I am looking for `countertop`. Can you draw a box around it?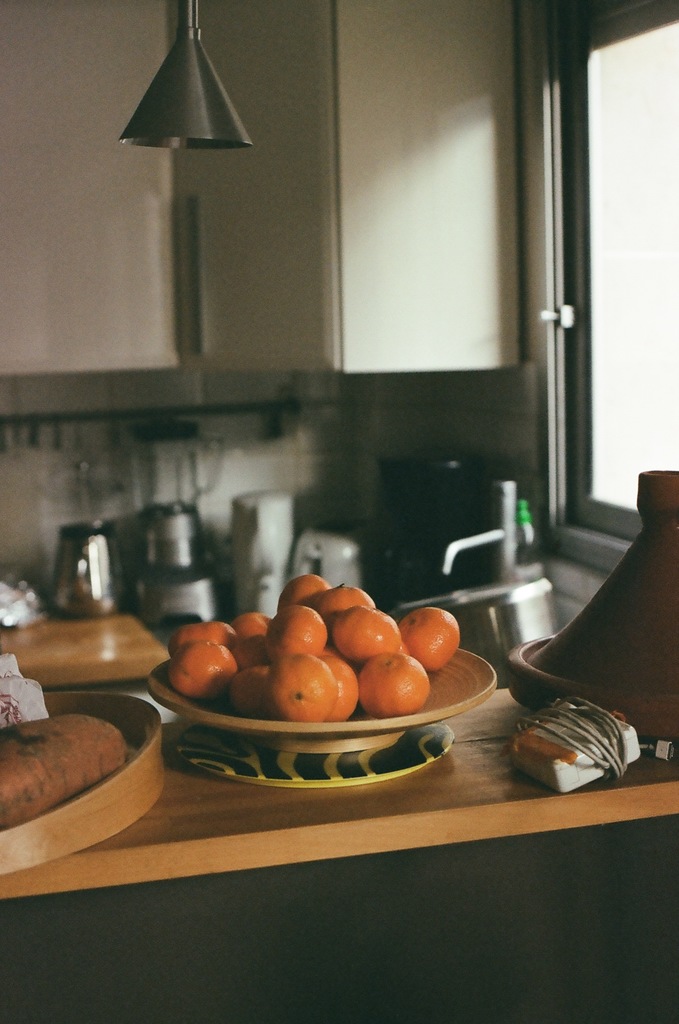
Sure, the bounding box is <region>0, 522, 678, 892</region>.
